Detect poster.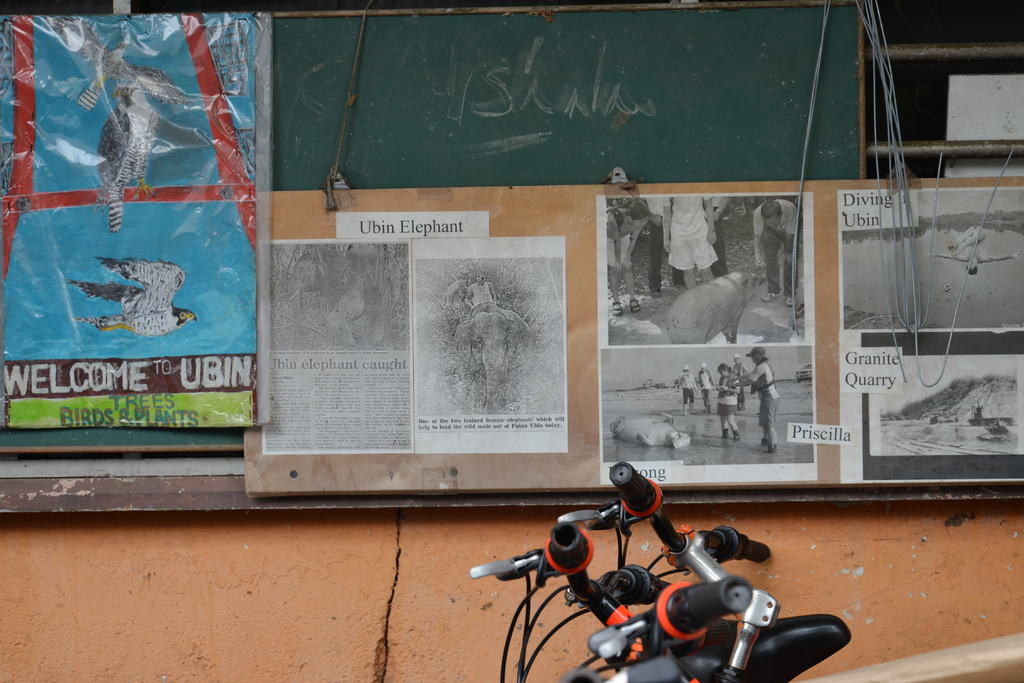
Detected at <bbox>790, 427, 849, 444</bbox>.
